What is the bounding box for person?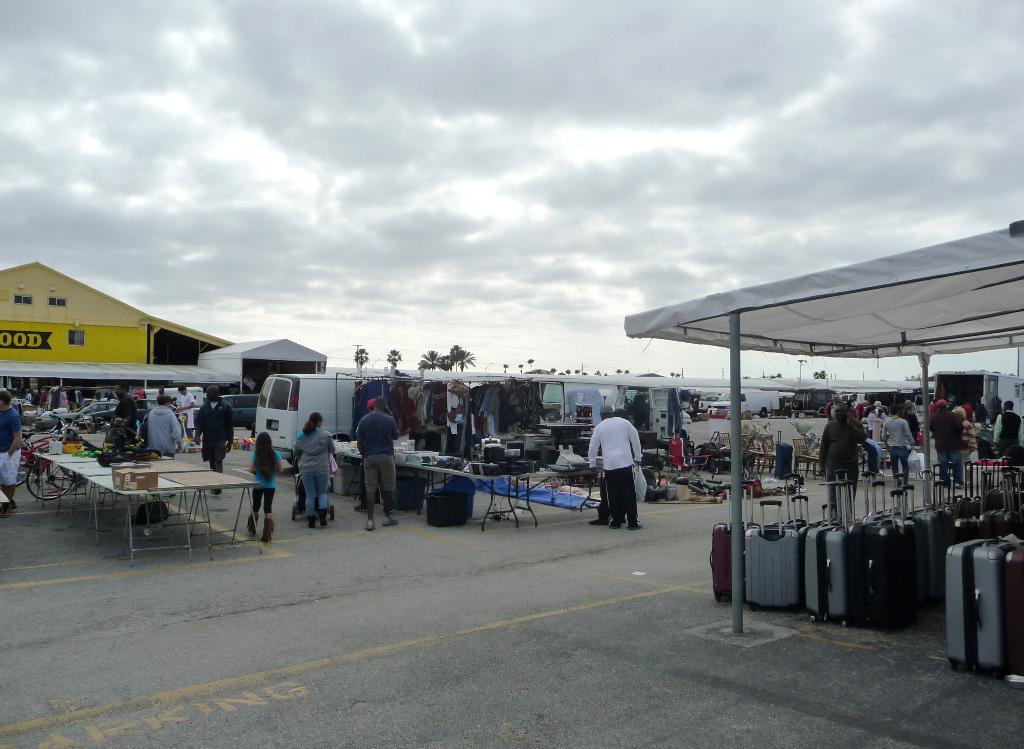
detection(593, 407, 653, 544).
